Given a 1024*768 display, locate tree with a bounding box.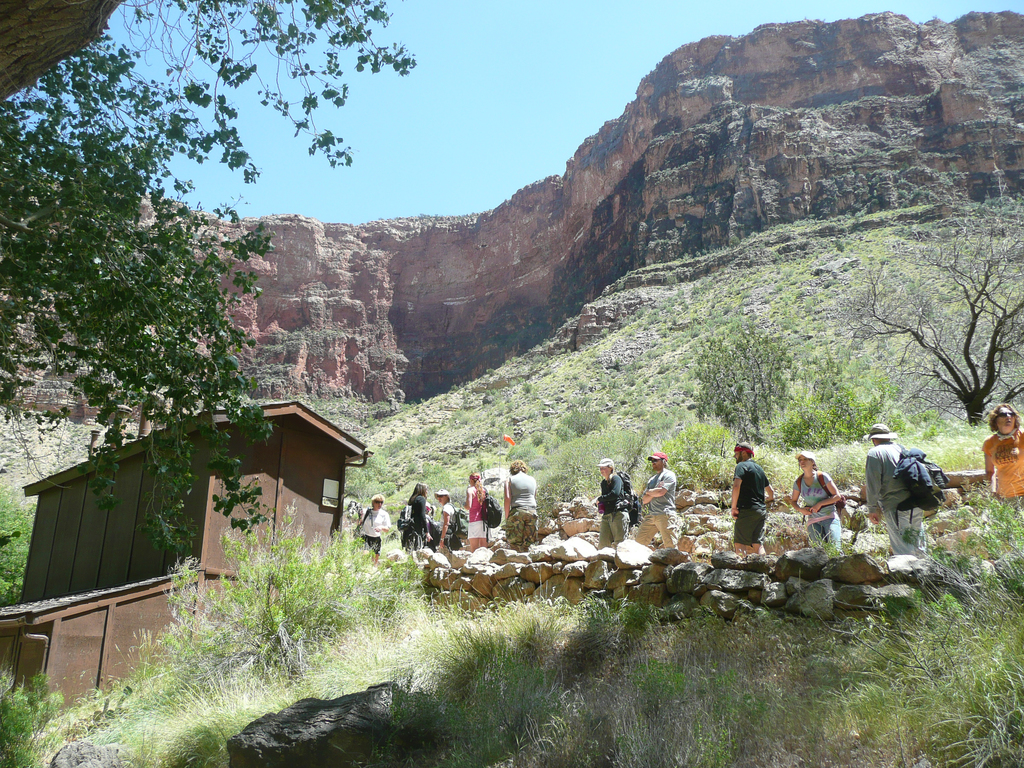
Located: x1=838 y1=213 x2=1023 y2=438.
